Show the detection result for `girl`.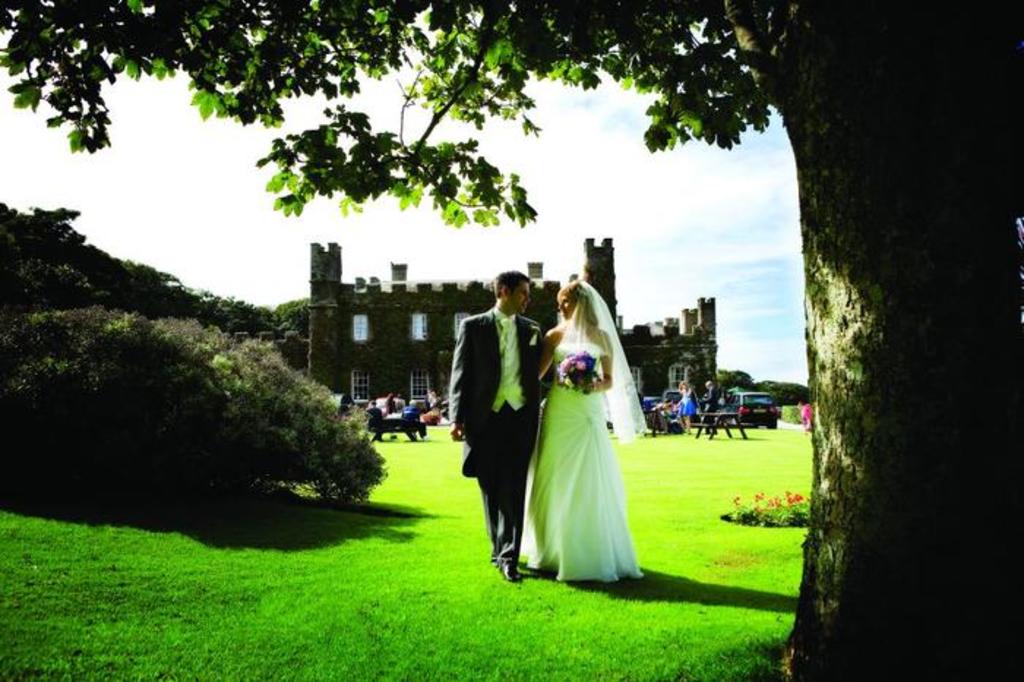
bbox=(518, 277, 650, 584).
